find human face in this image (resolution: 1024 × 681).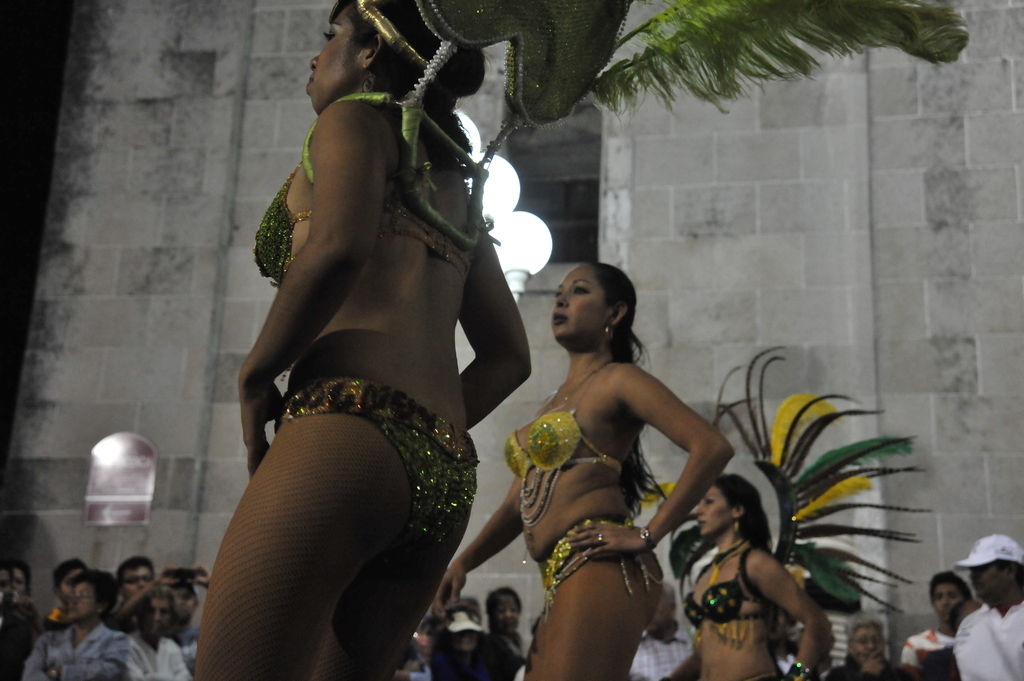
{"left": 548, "top": 264, "right": 611, "bottom": 346}.
